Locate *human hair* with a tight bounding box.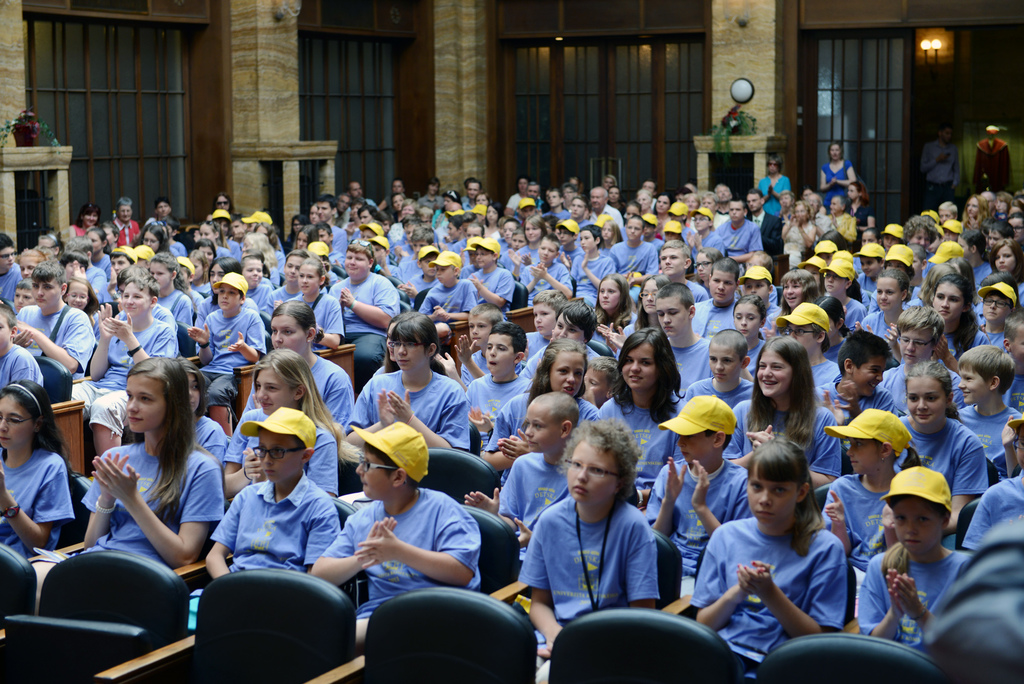
select_region(3, 377, 75, 462).
